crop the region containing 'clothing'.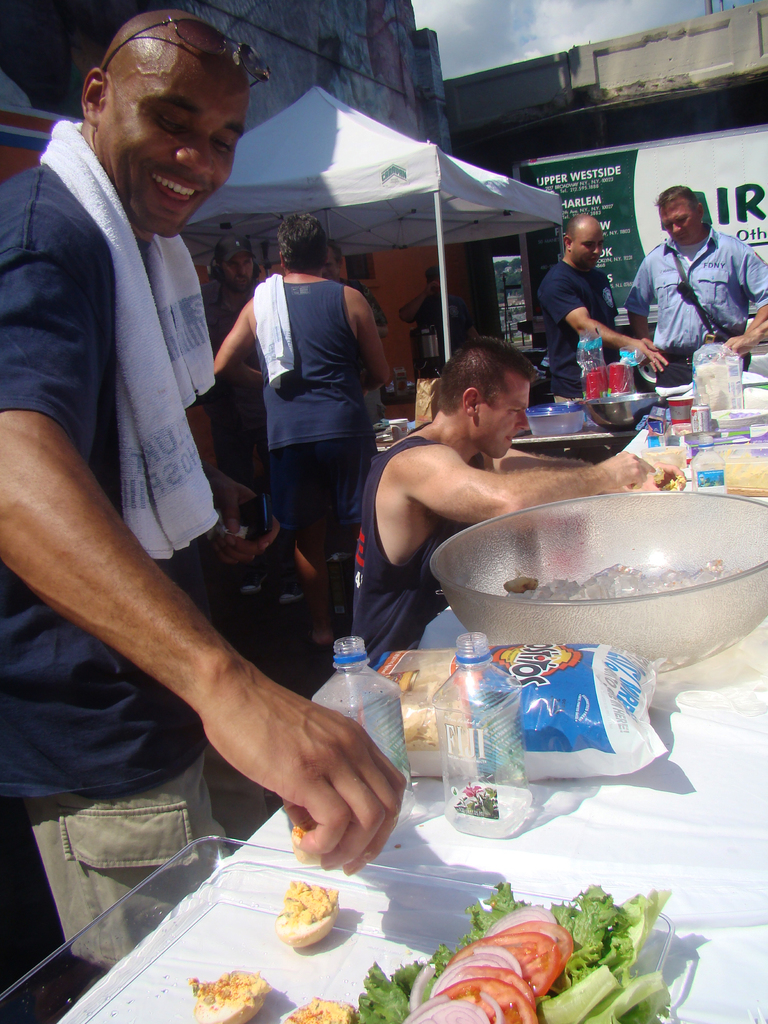
Crop region: [x1=415, y1=291, x2=479, y2=354].
